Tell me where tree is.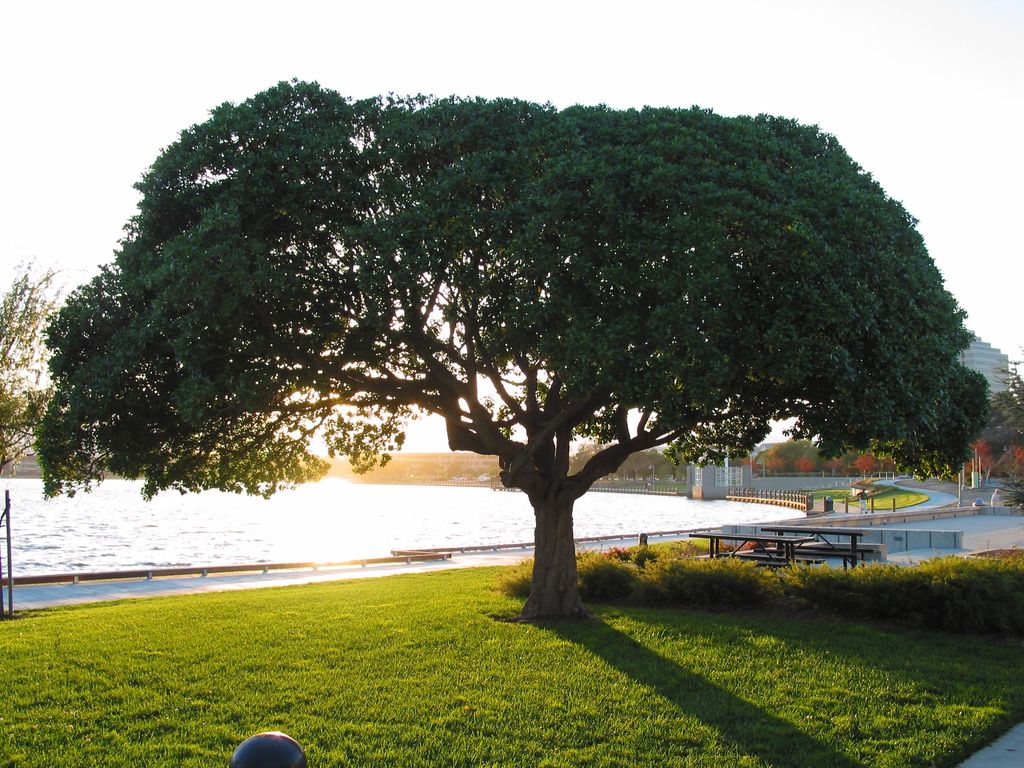
tree is at 985/341/1023/516.
